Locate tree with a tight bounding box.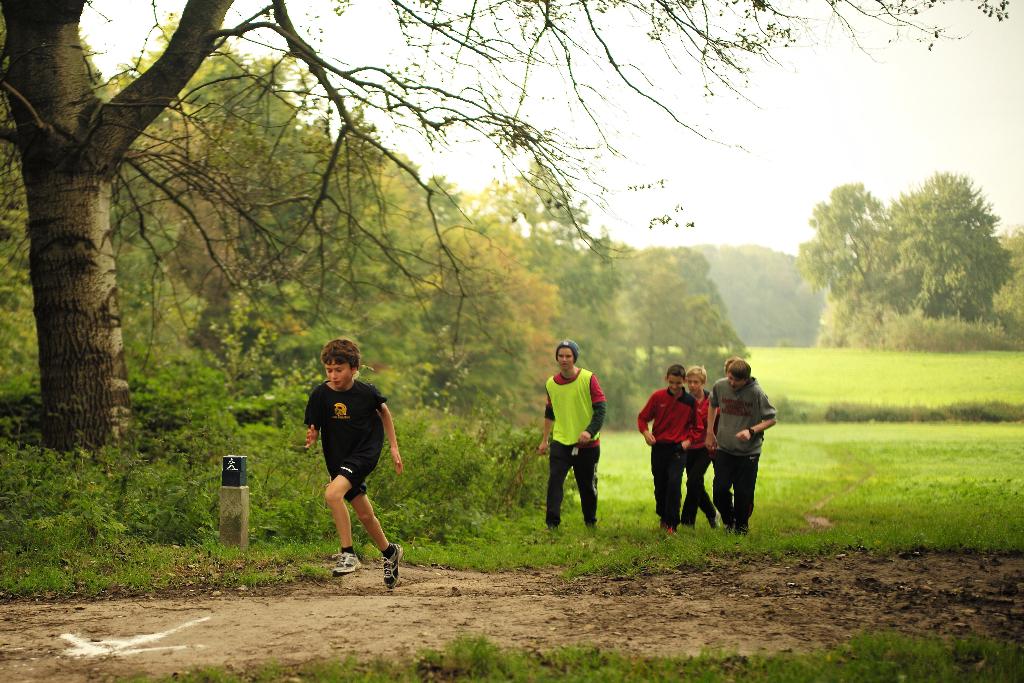
box=[788, 160, 1012, 366].
